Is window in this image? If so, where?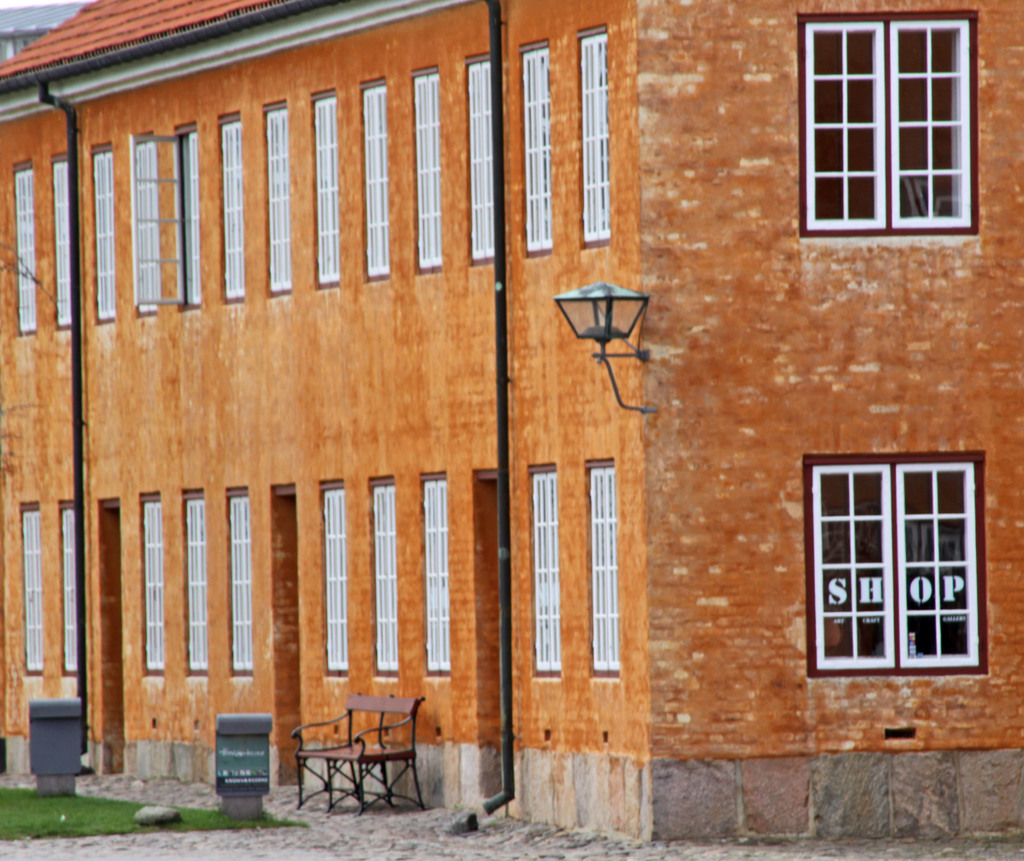
Yes, at 799, 16, 982, 241.
